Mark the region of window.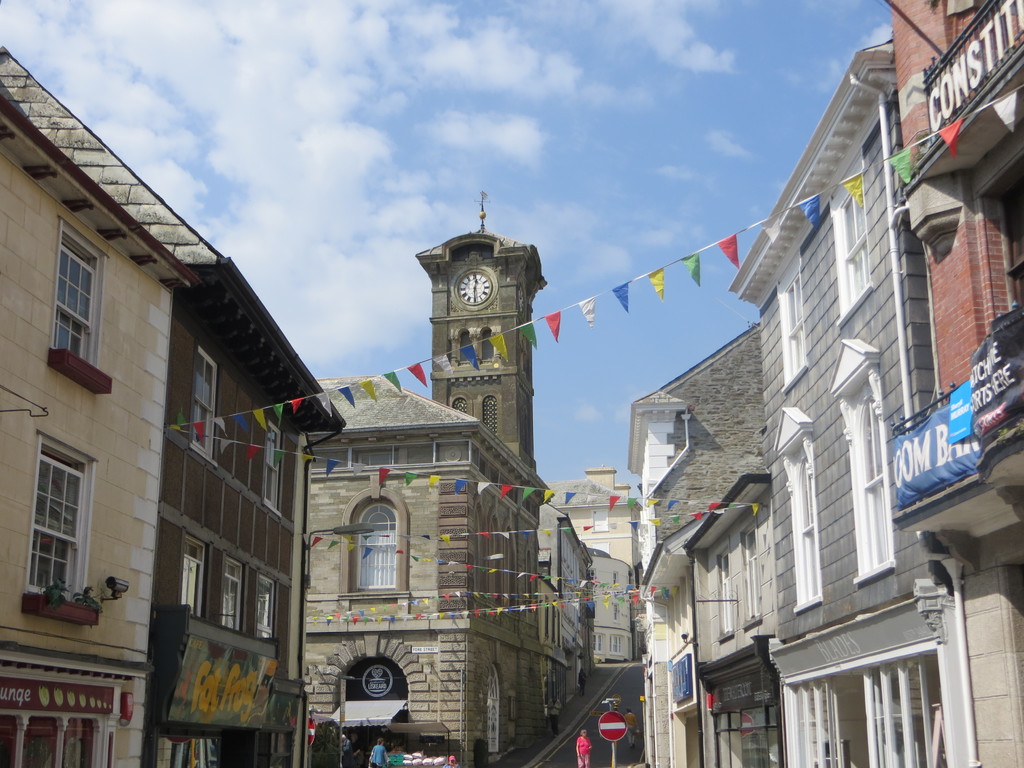
Region: bbox(49, 217, 107, 367).
